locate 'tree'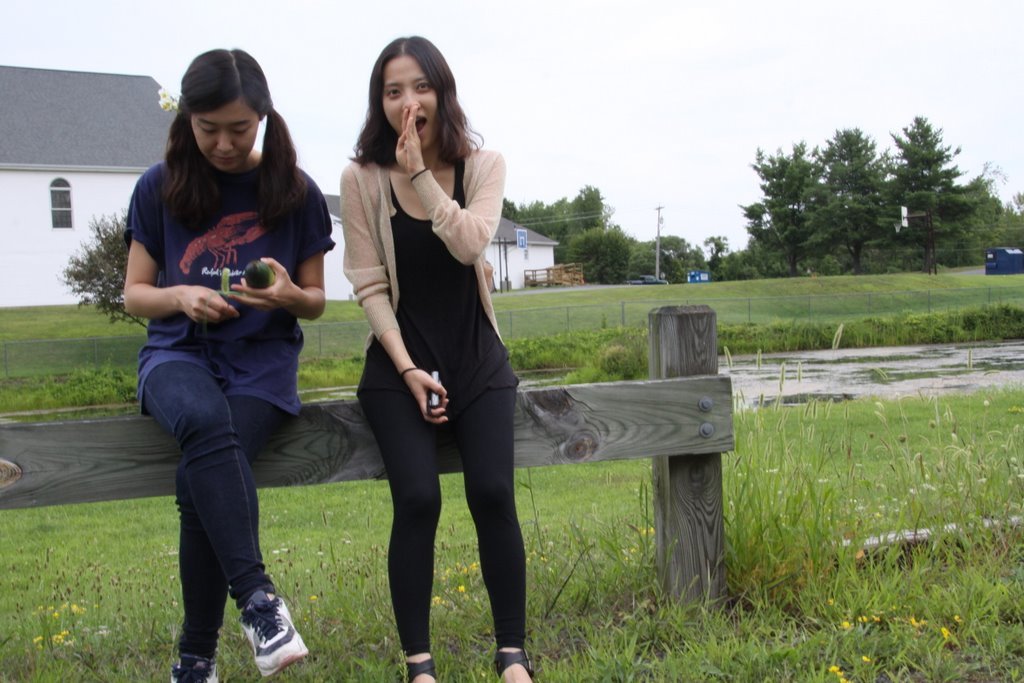
select_region(751, 142, 823, 275)
